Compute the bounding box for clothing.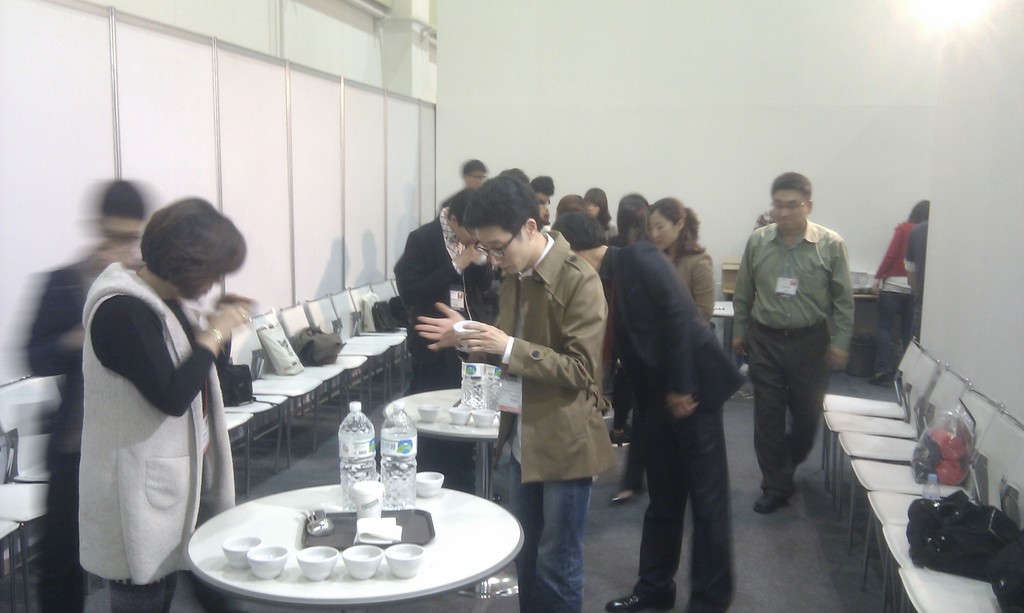
select_region(898, 212, 934, 339).
